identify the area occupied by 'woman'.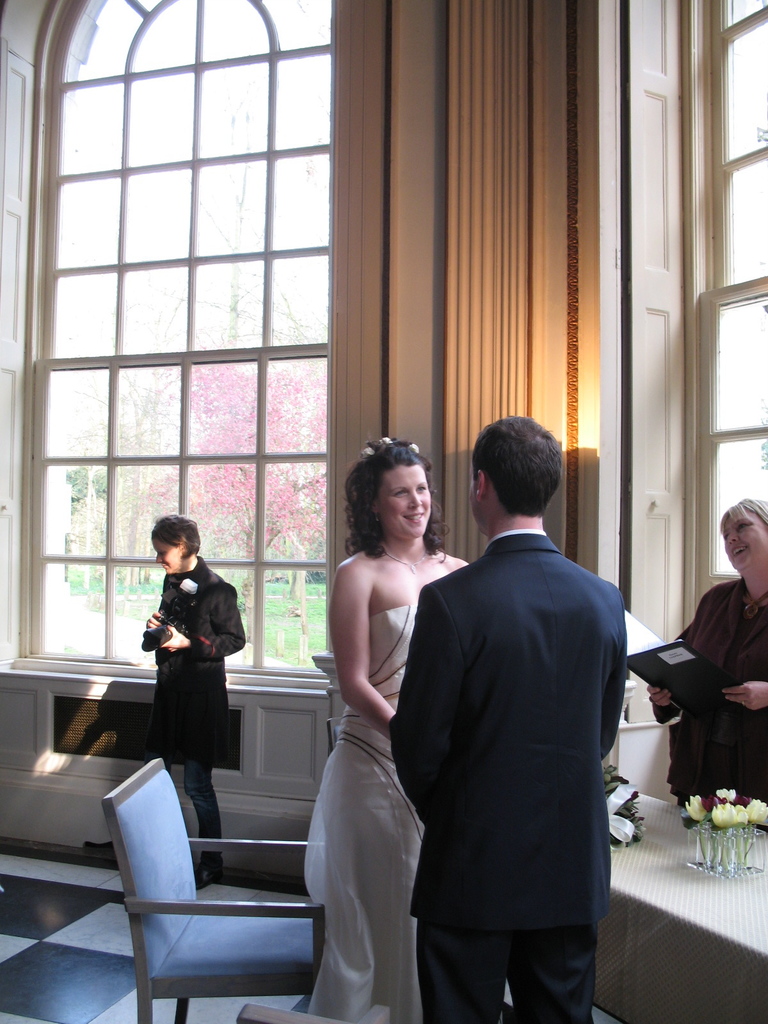
Area: (297,434,457,1019).
